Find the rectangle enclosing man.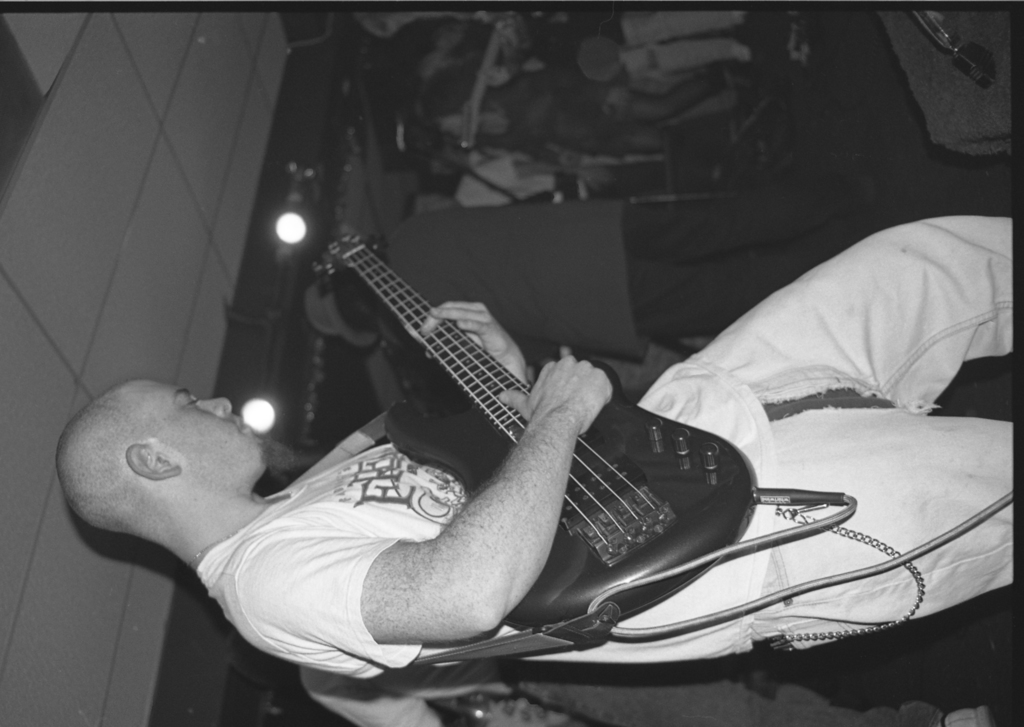
bbox(95, 119, 922, 711).
